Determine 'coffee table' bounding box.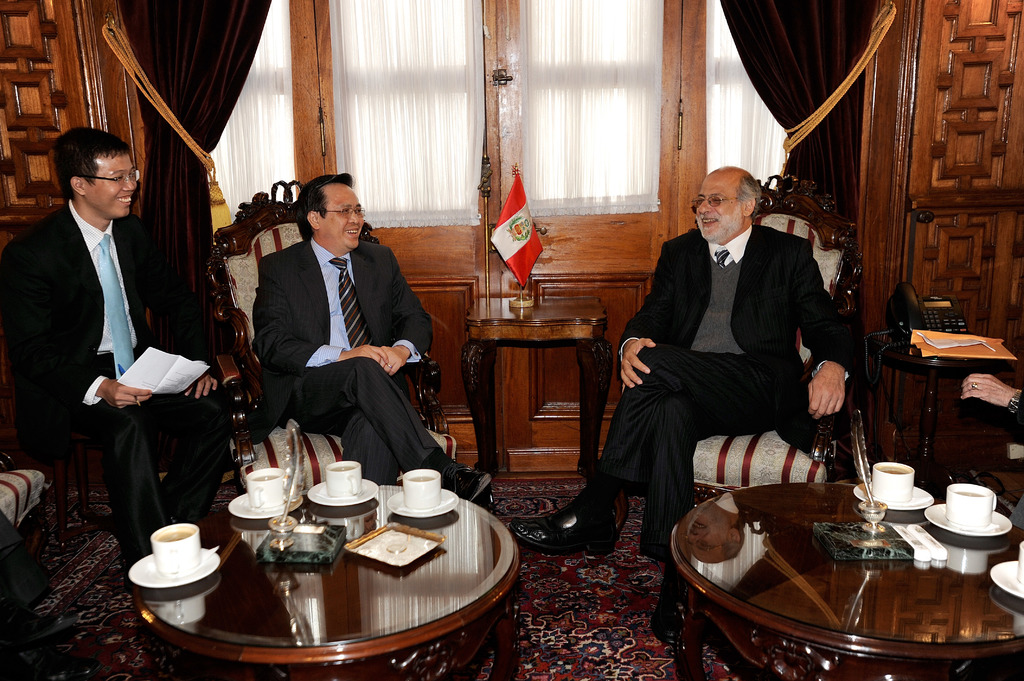
Determined: region(684, 472, 993, 680).
